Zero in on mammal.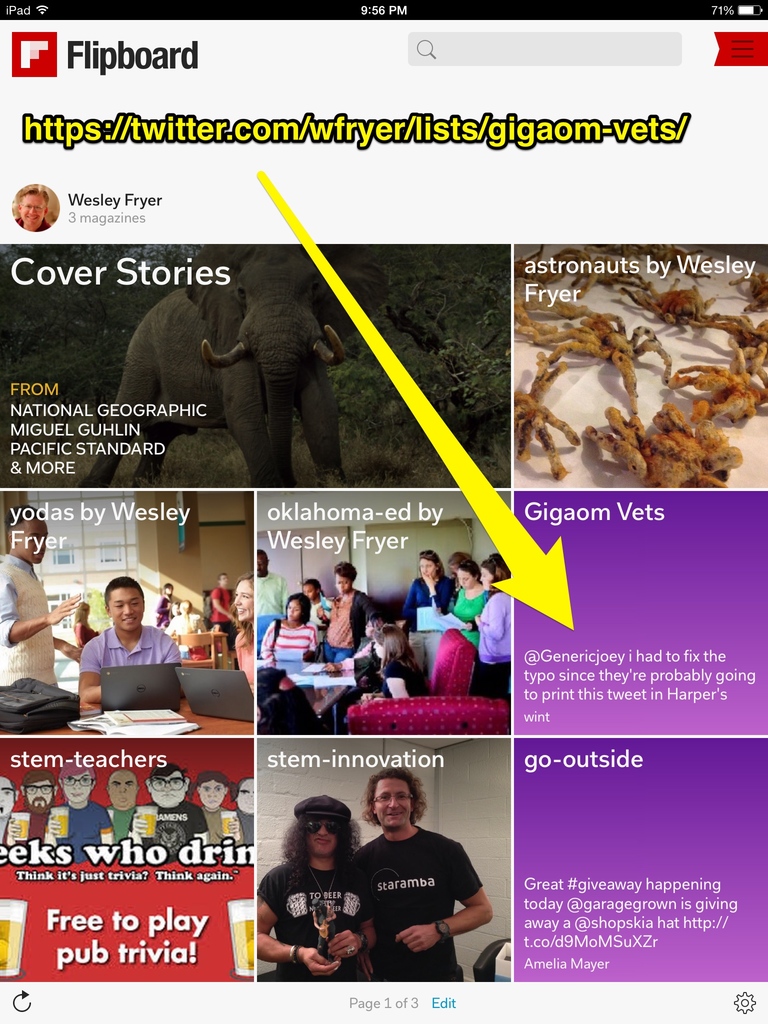
Zeroed in: <bbox>168, 600, 223, 652</bbox>.
